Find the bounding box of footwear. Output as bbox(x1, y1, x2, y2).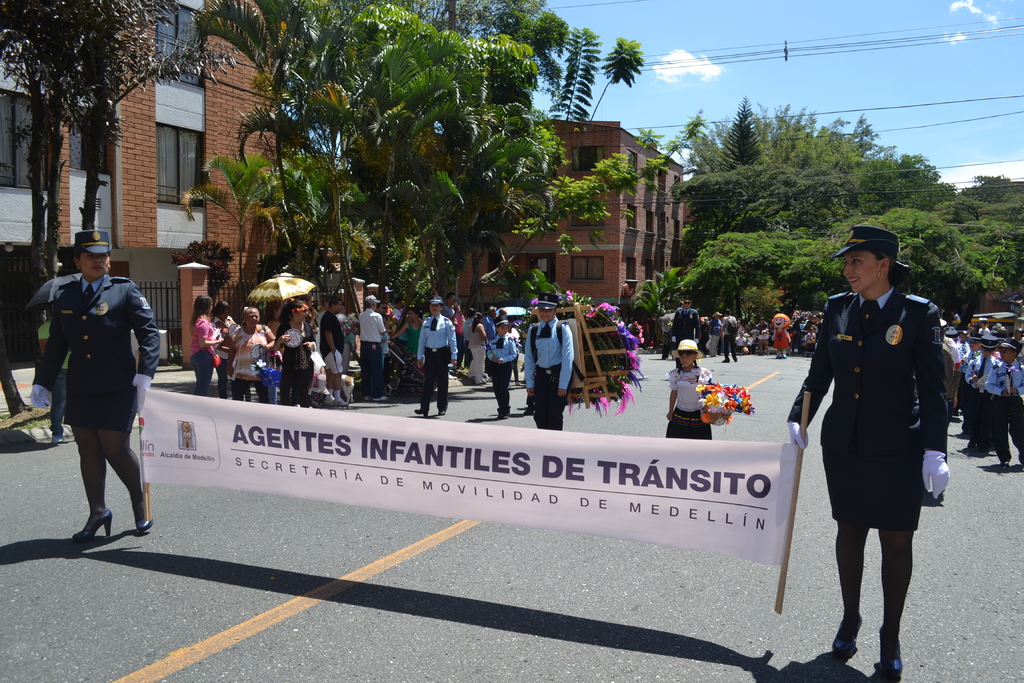
bbox(323, 397, 333, 404).
